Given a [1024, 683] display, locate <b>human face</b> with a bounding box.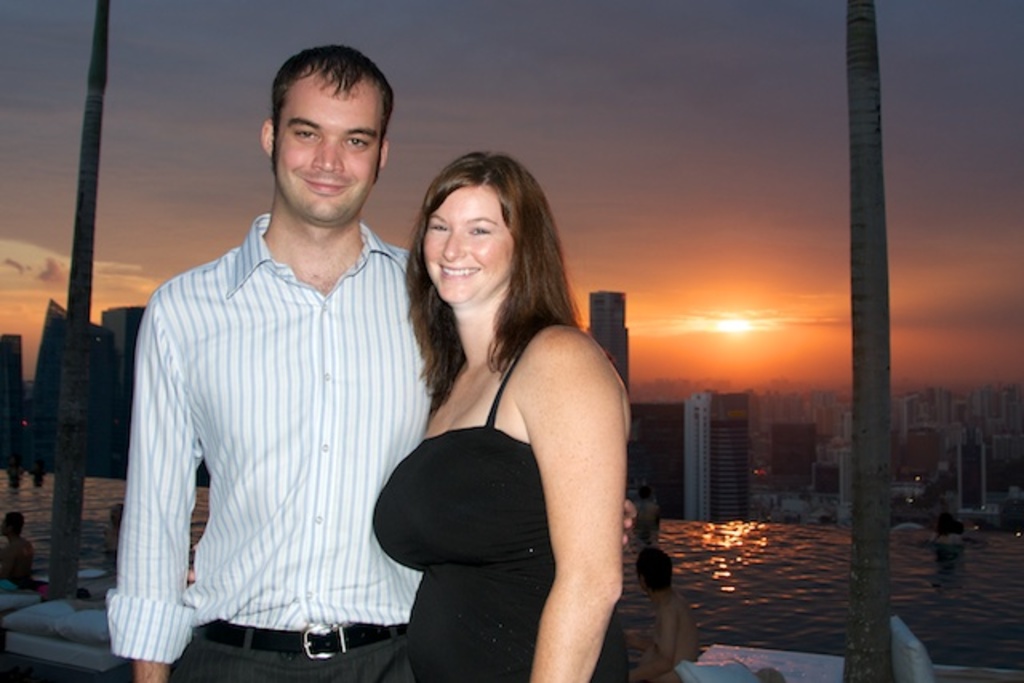
Located: bbox(272, 74, 376, 222).
